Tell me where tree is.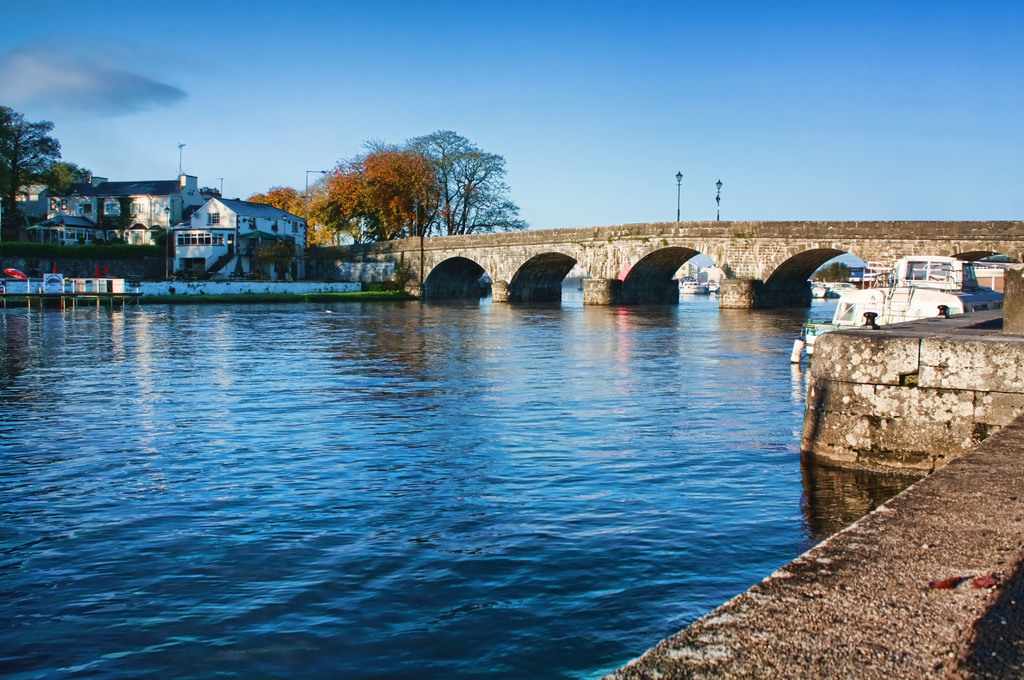
tree is at 399/130/534/233.
